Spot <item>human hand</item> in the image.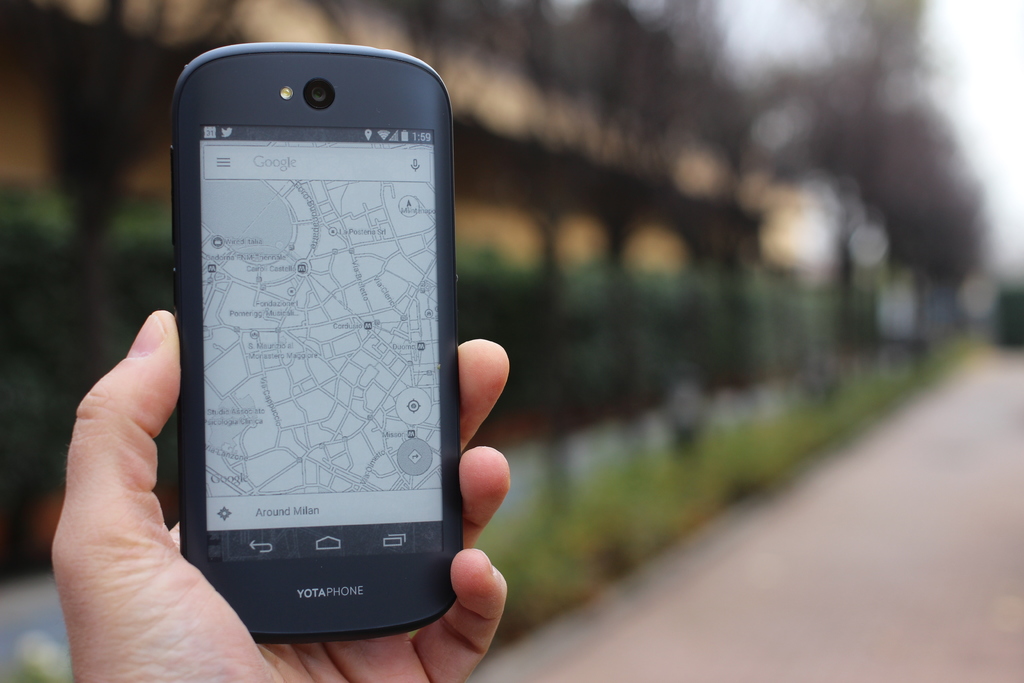
<item>human hand</item> found at select_region(51, 309, 511, 682).
